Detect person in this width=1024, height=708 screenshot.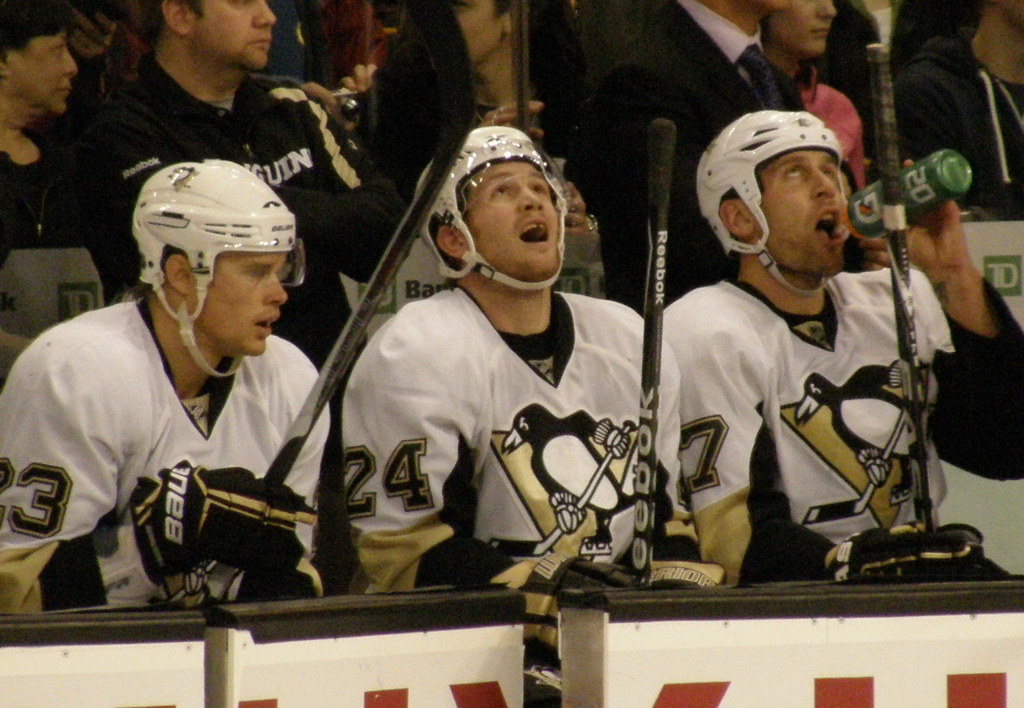
Detection: bbox(308, 0, 639, 331).
